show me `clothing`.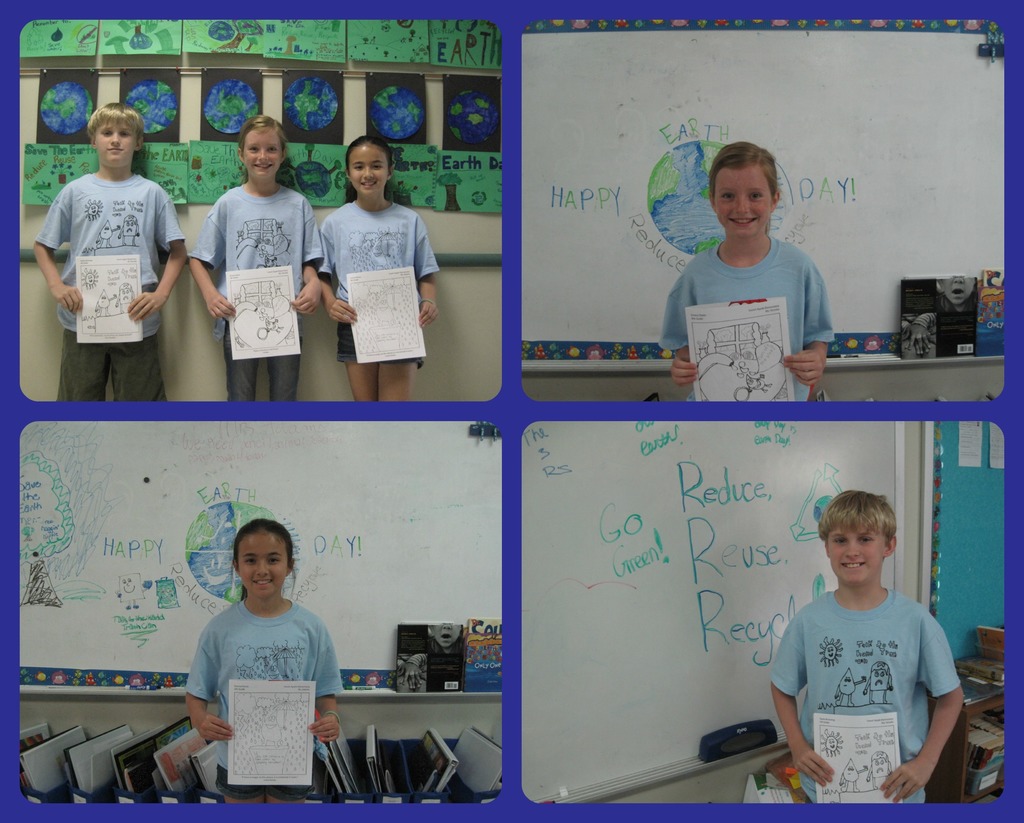
`clothing` is here: x1=660, y1=235, x2=834, y2=402.
